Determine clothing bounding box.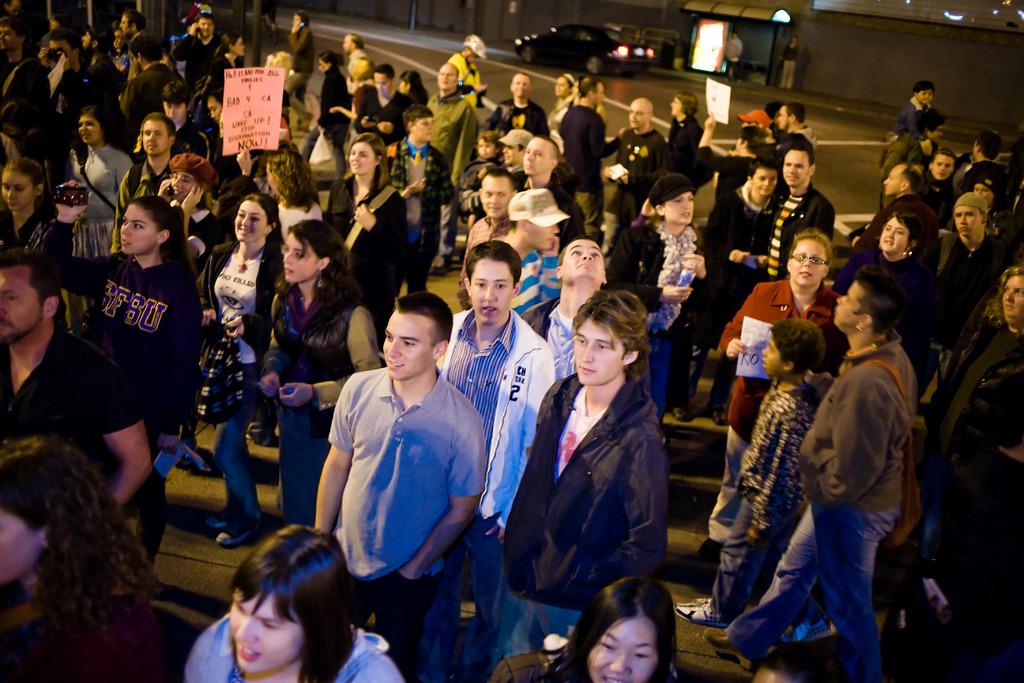
Determined: BBox(332, 365, 486, 675).
